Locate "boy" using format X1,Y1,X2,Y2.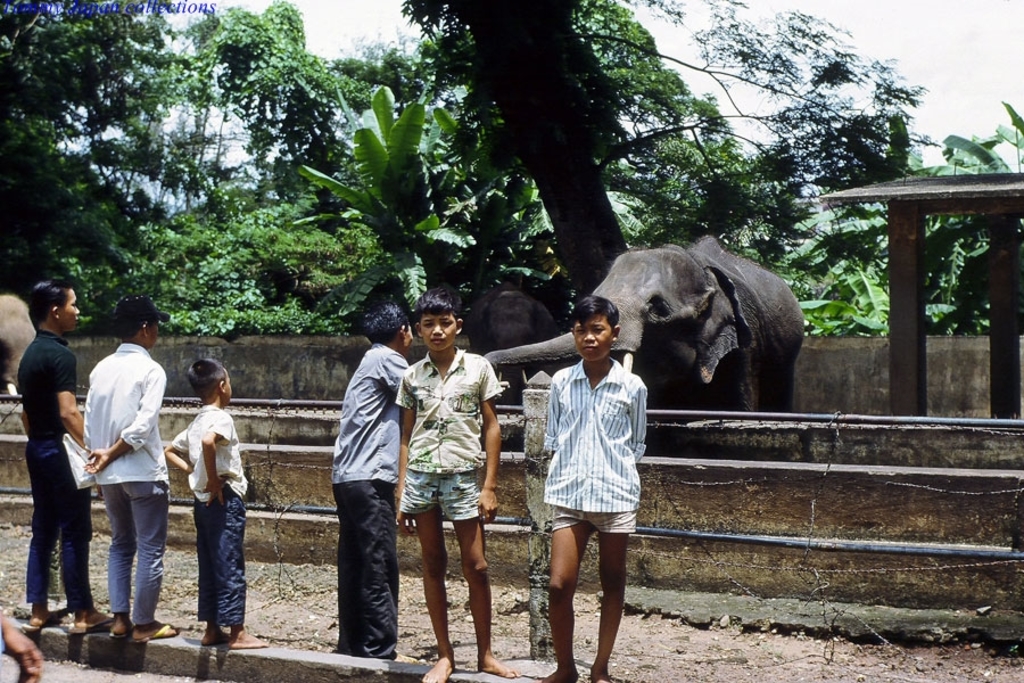
395,282,511,682.
